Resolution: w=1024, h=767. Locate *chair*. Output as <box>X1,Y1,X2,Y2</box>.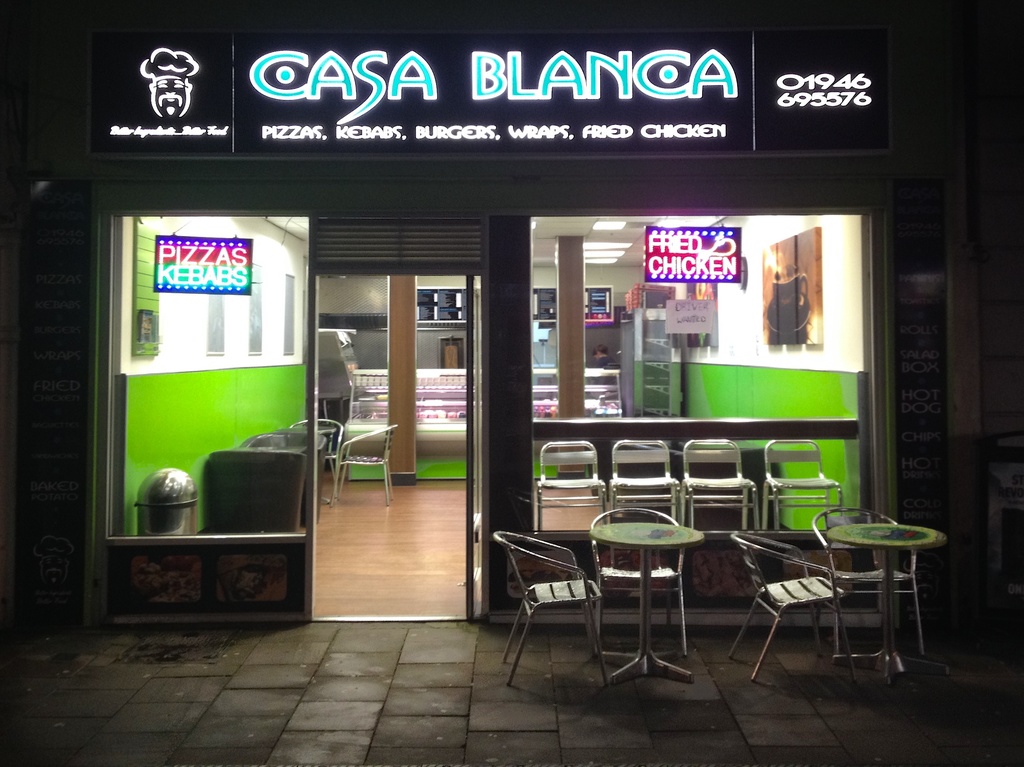
<box>333,423,395,506</box>.
